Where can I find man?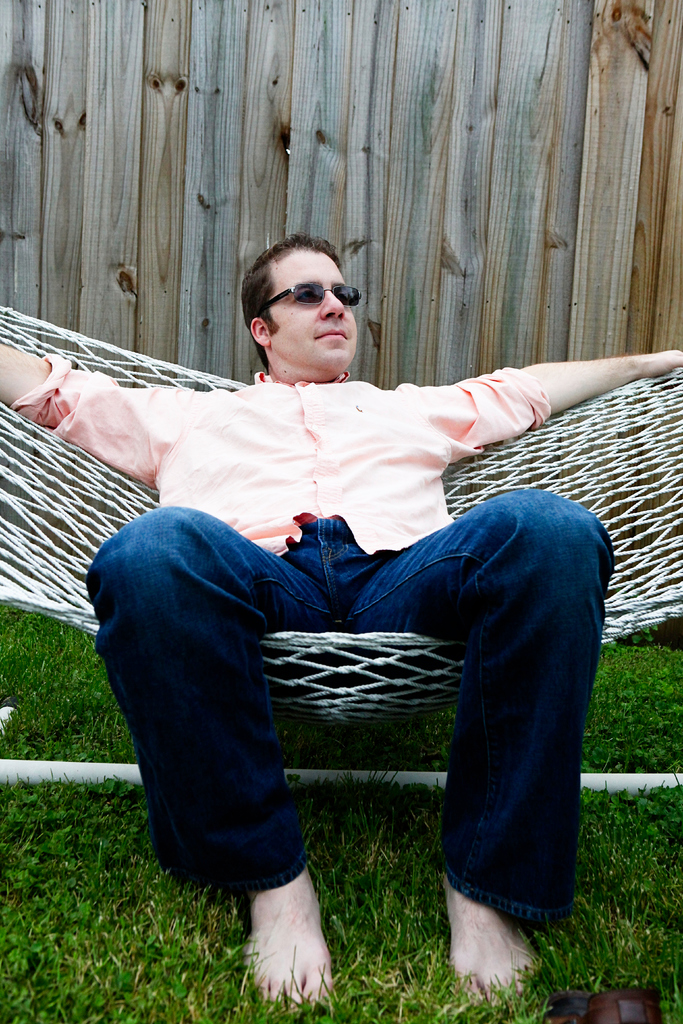
You can find it at region(90, 160, 632, 961).
